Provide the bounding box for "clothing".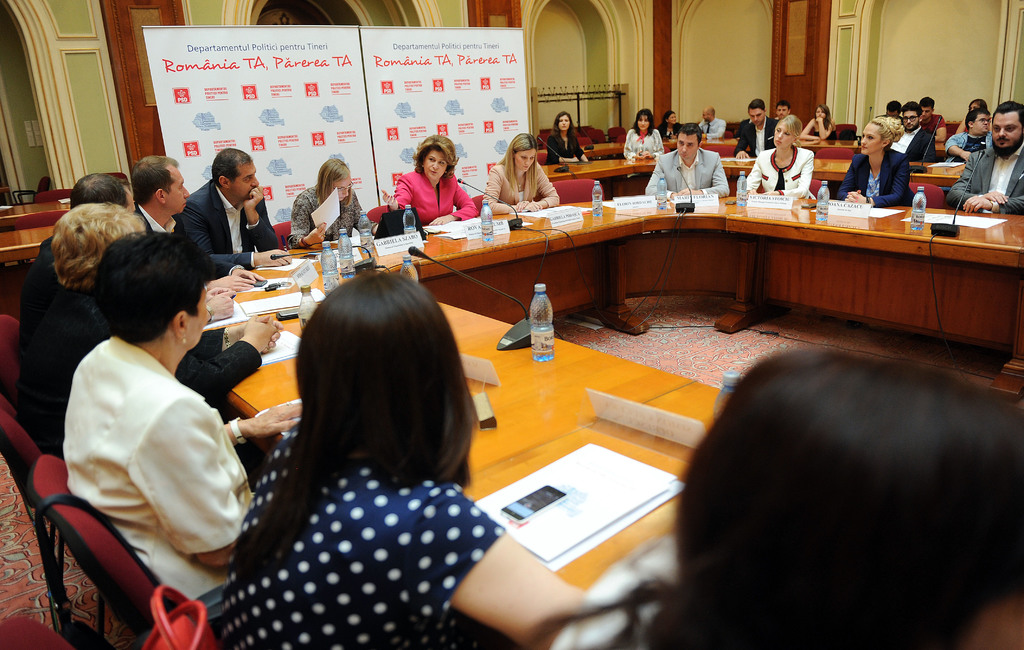
x1=924, y1=111, x2=943, y2=127.
